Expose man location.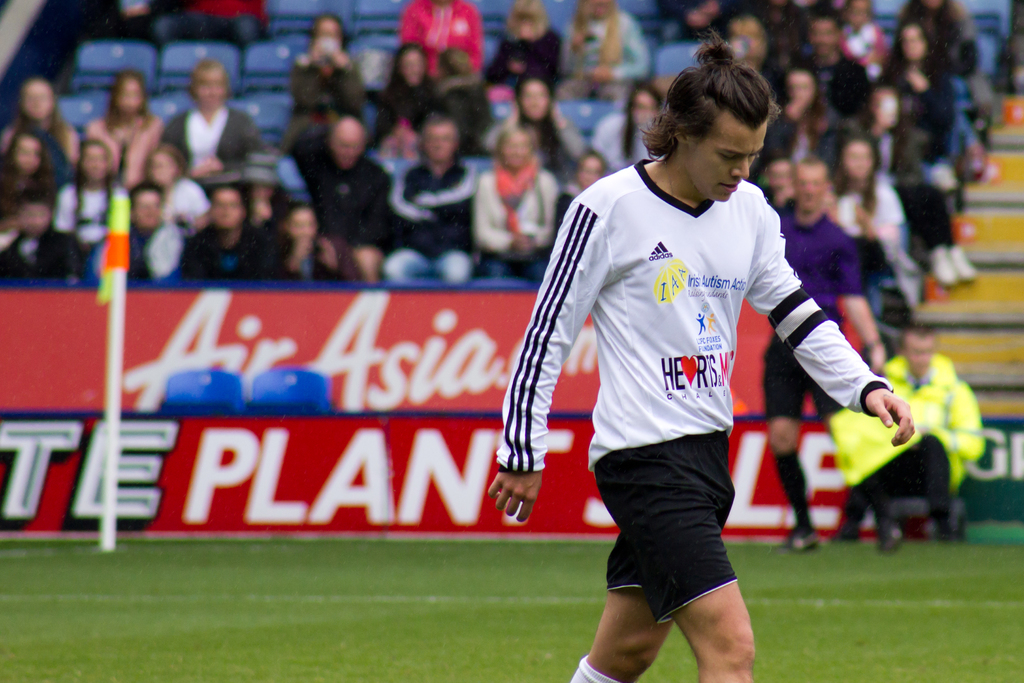
Exposed at locate(291, 113, 394, 280).
